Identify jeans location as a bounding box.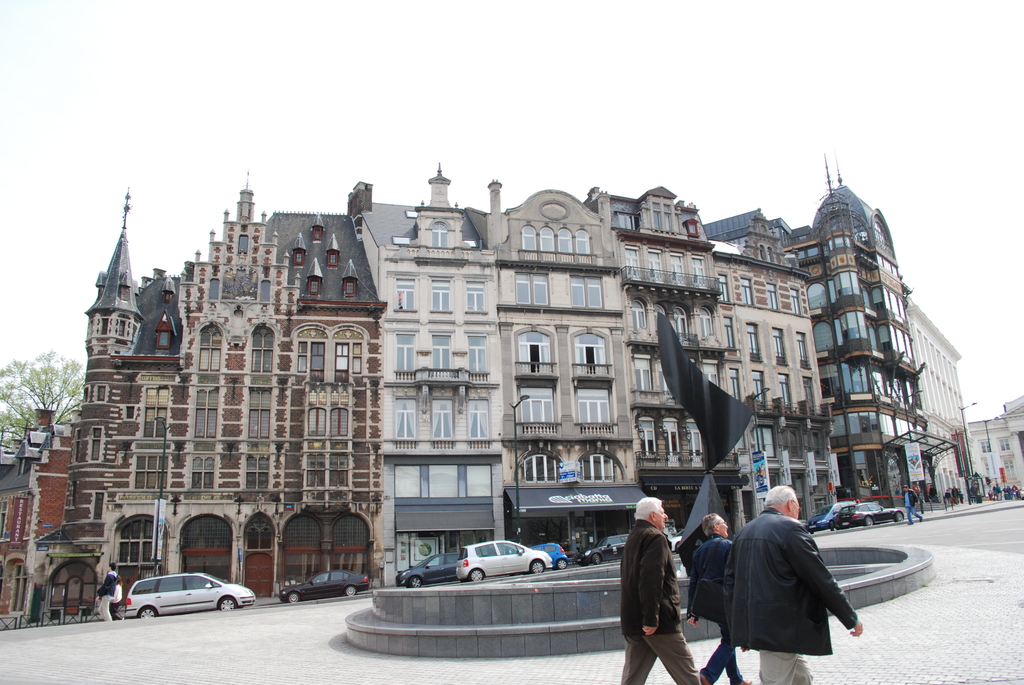
pyautogui.locateOnScreen(906, 509, 920, 521).
